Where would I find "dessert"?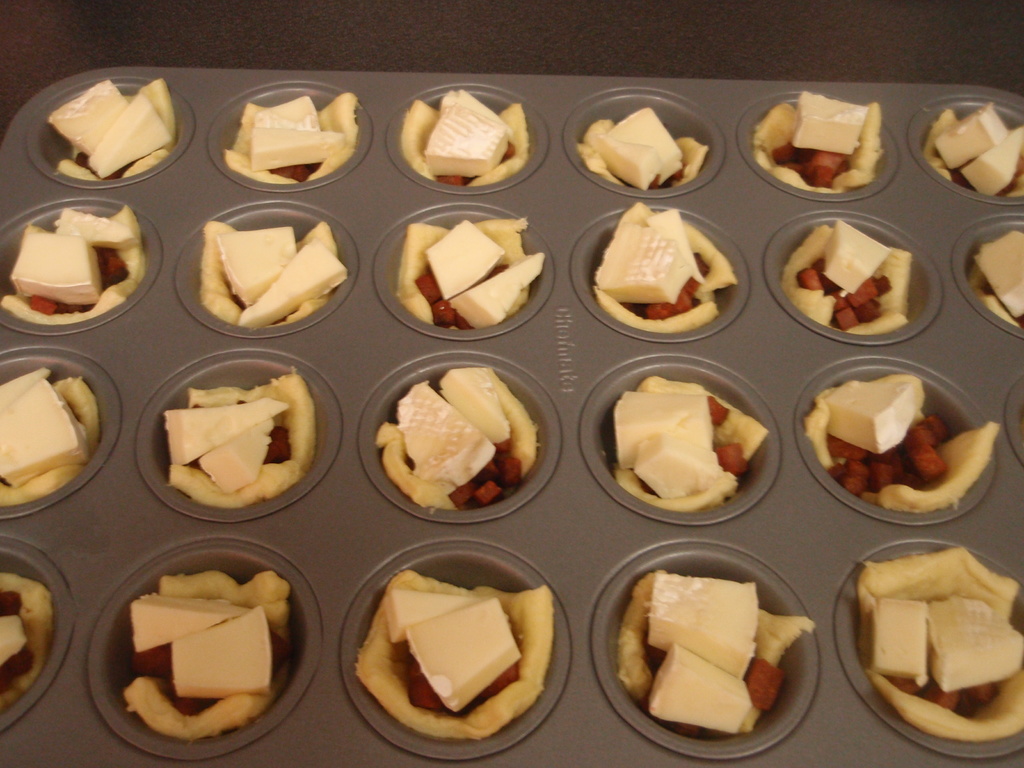
At region(749, 86, 891, 195).
